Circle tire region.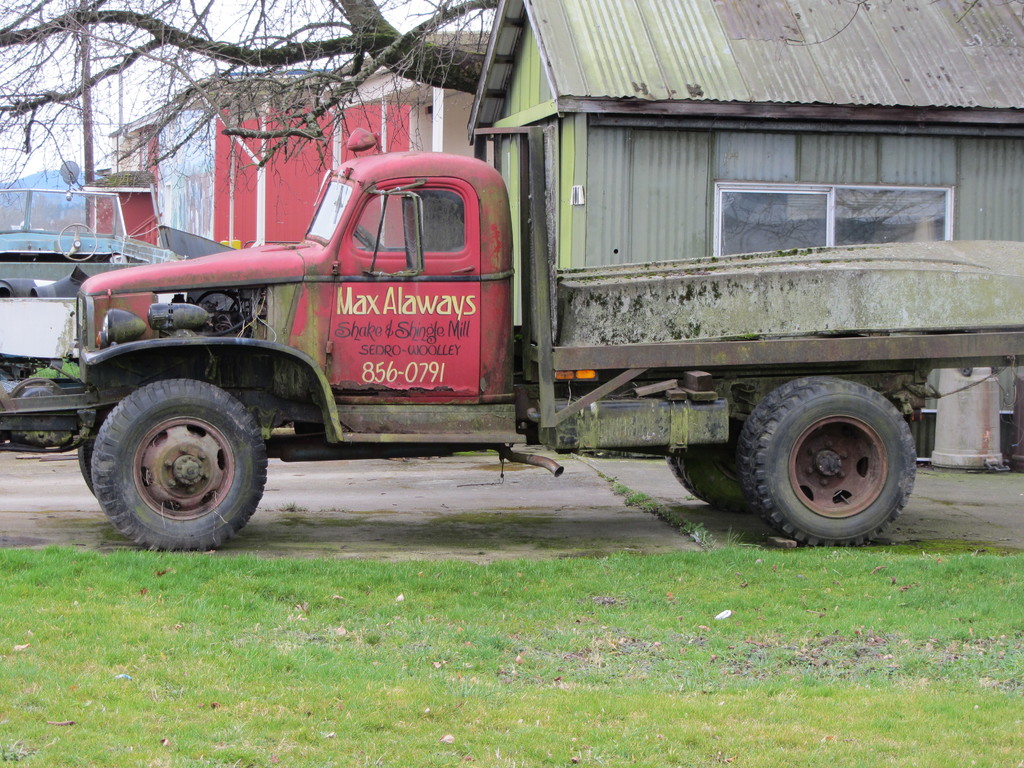
Region: box=[740, 376, 839, 545].
